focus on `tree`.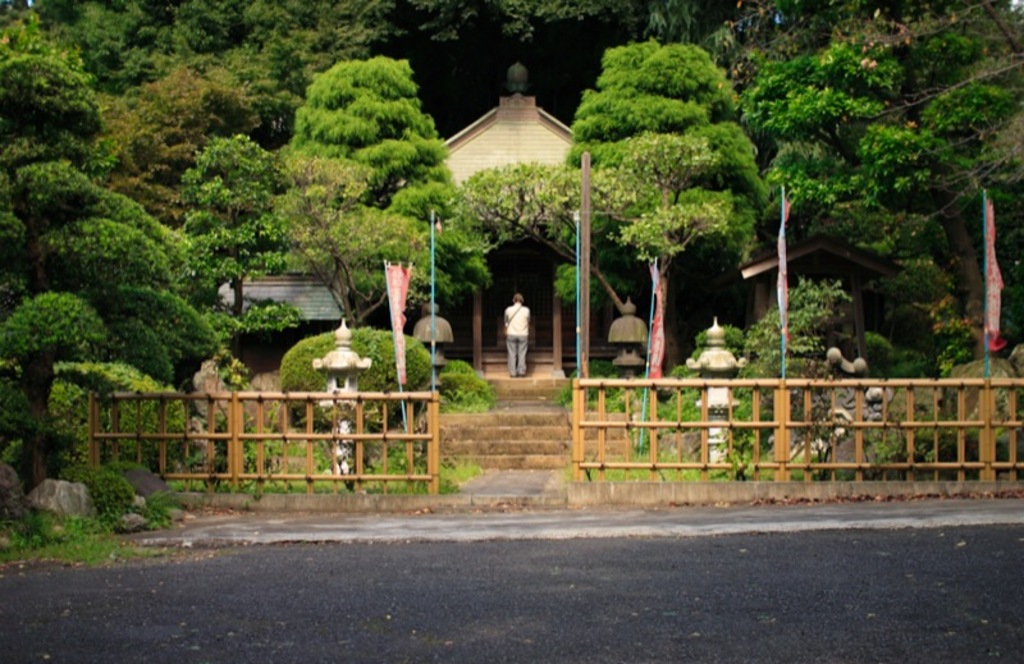
Focused at region(567, 15, 783, 371).
